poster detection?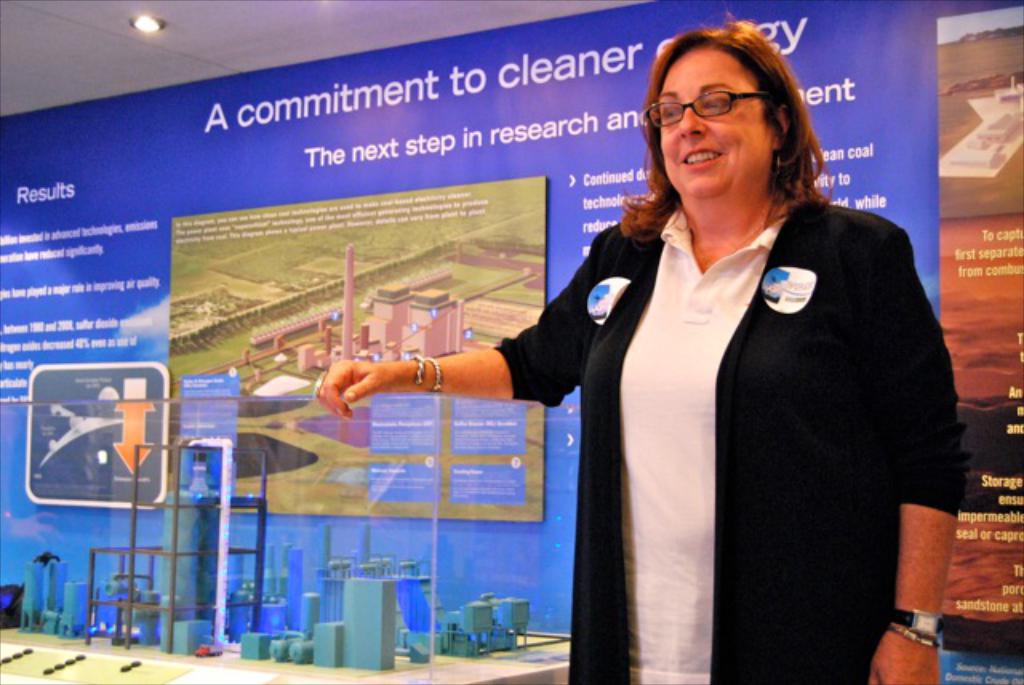
<box>2,0,1022,683</box>
